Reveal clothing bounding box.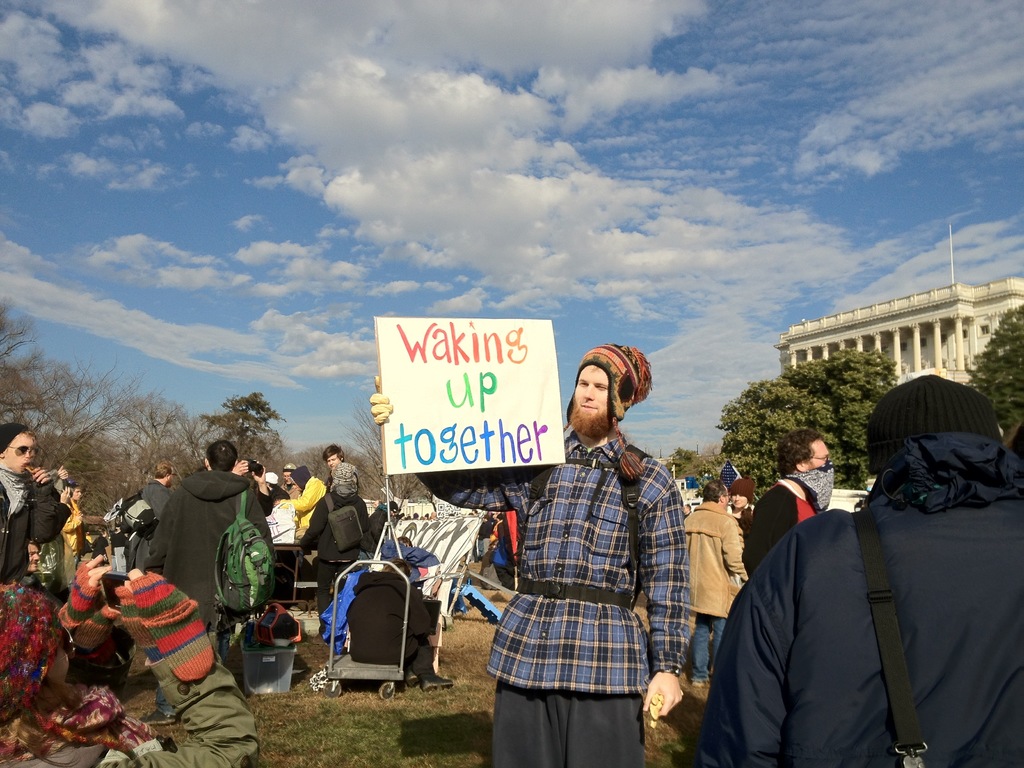
Revealed: x1=749 y1=478 x2=818 y2=570.
